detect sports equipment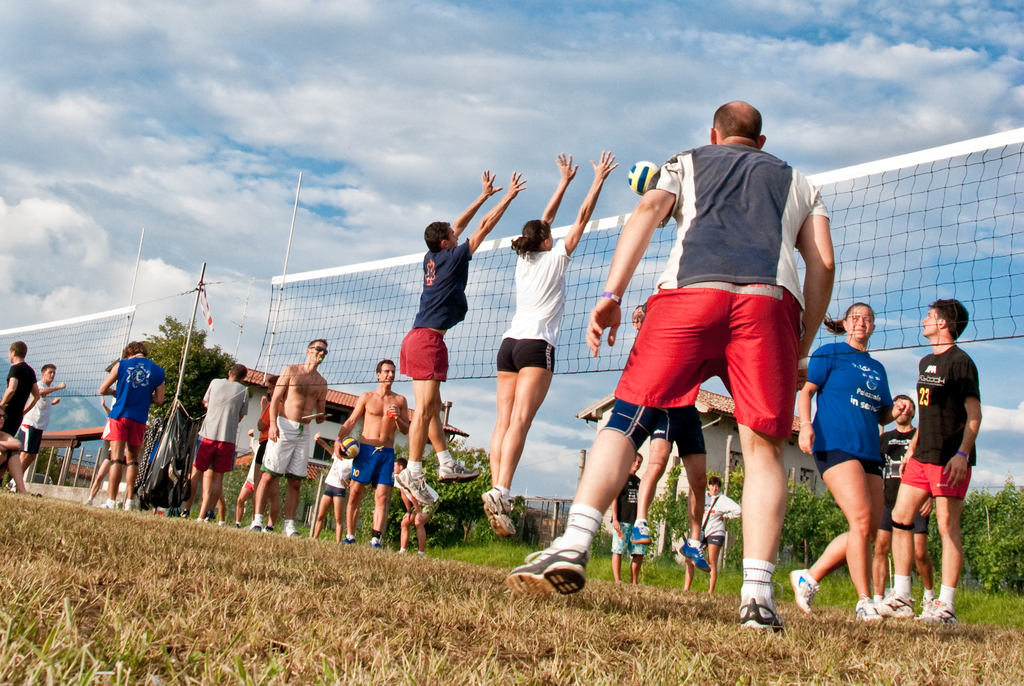
crop(737, 595, 794, 629)
